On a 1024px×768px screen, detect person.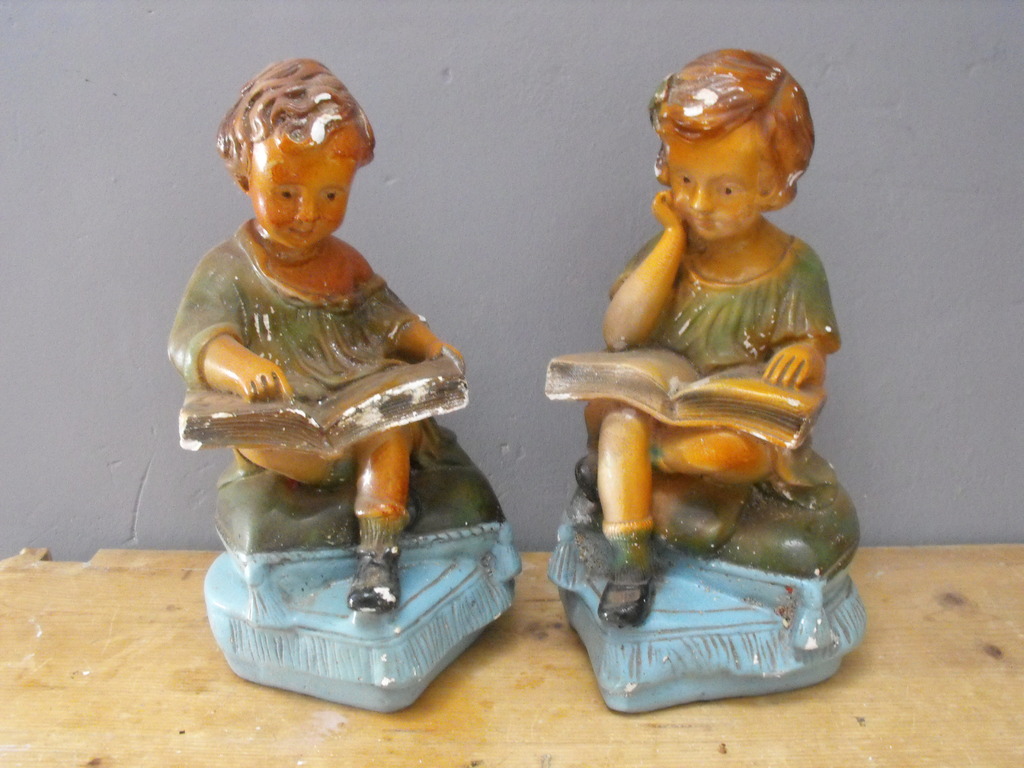
x1=584 y1=47 x2=838 y2=625.
